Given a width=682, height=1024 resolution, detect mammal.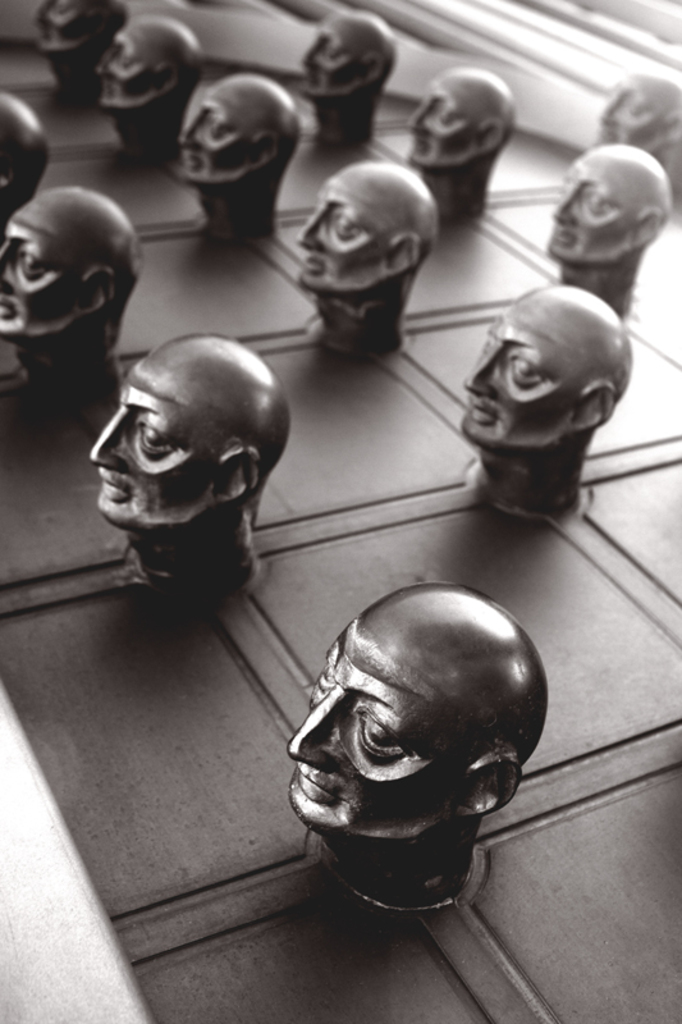
box(557, 143, 670, 316).
